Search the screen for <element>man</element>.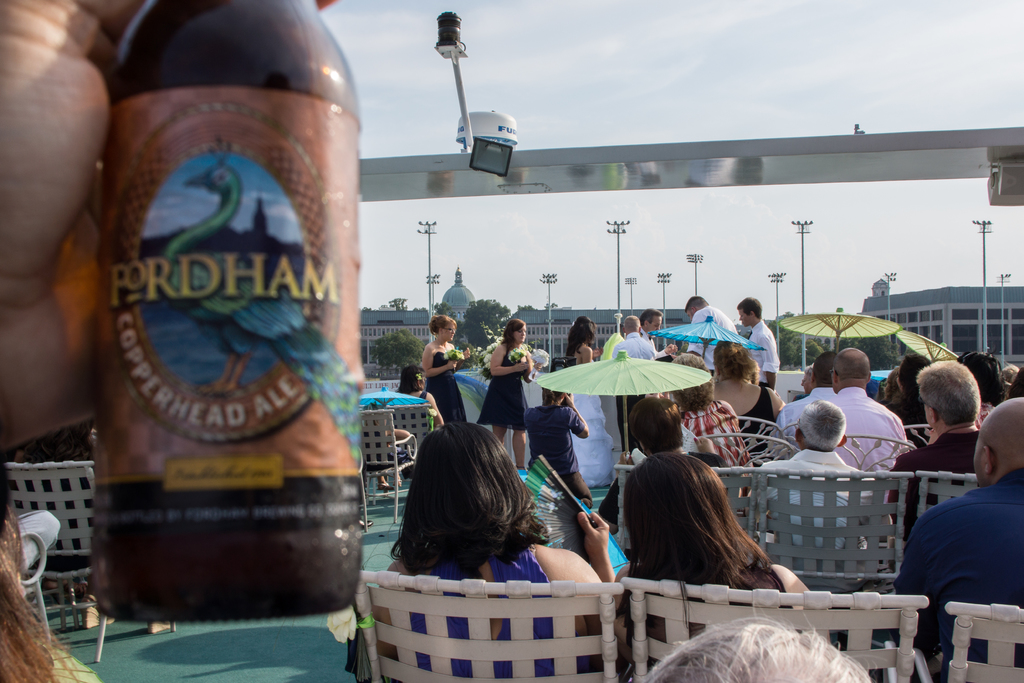
Found at bbox=(594, 391, 741, 543).
